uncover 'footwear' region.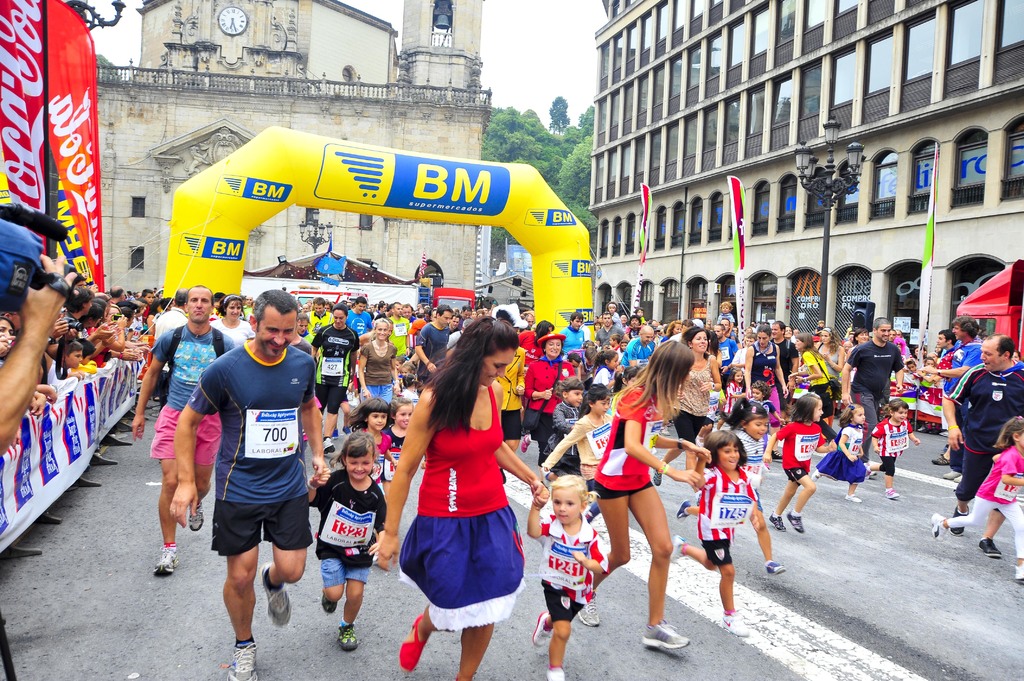
Uncovered: {"x1": 797, "y1": 515, "x2": 806, "y2": 534}.
